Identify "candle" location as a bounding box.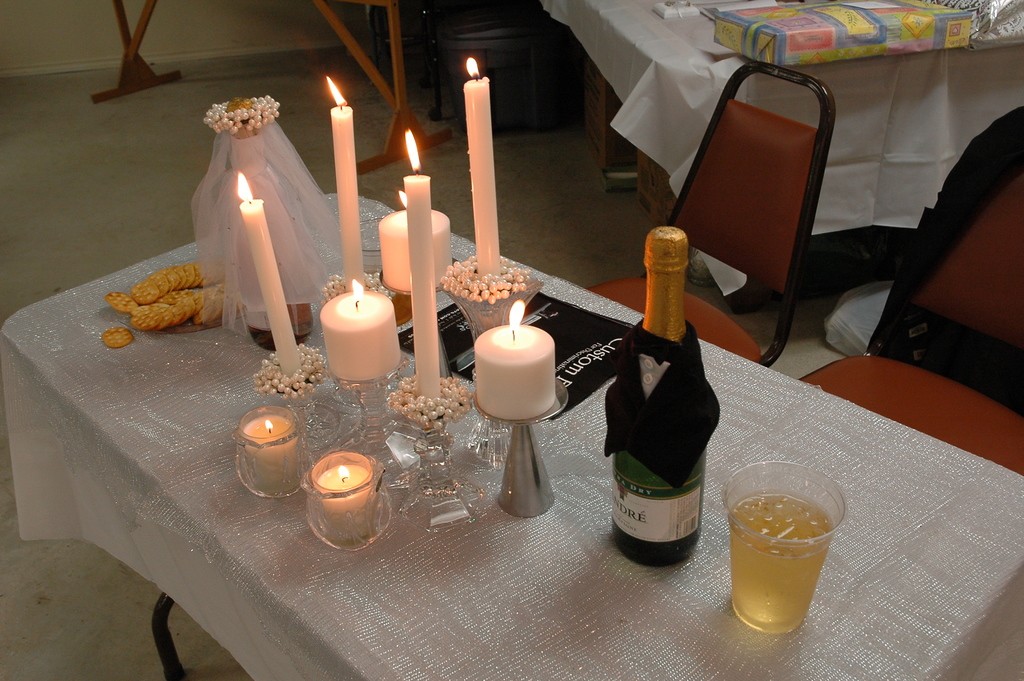
Rect(241, 410, 301, 486).
